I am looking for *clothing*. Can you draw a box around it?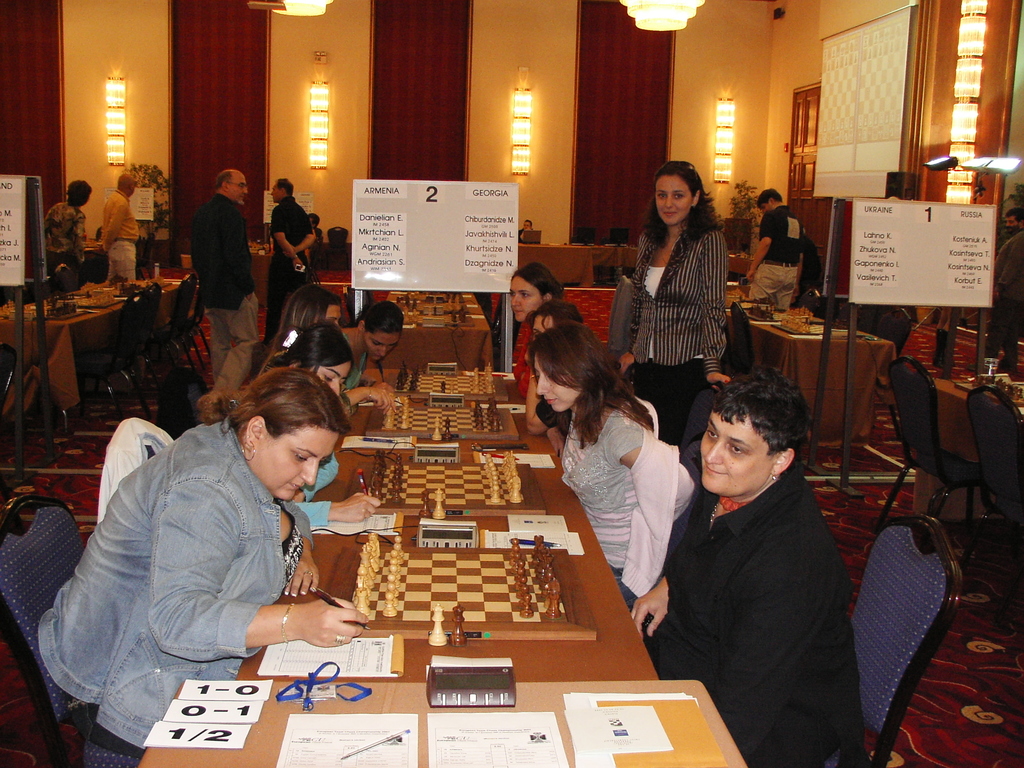
Sure, the bounding box is [531, 392, 570, 444].
